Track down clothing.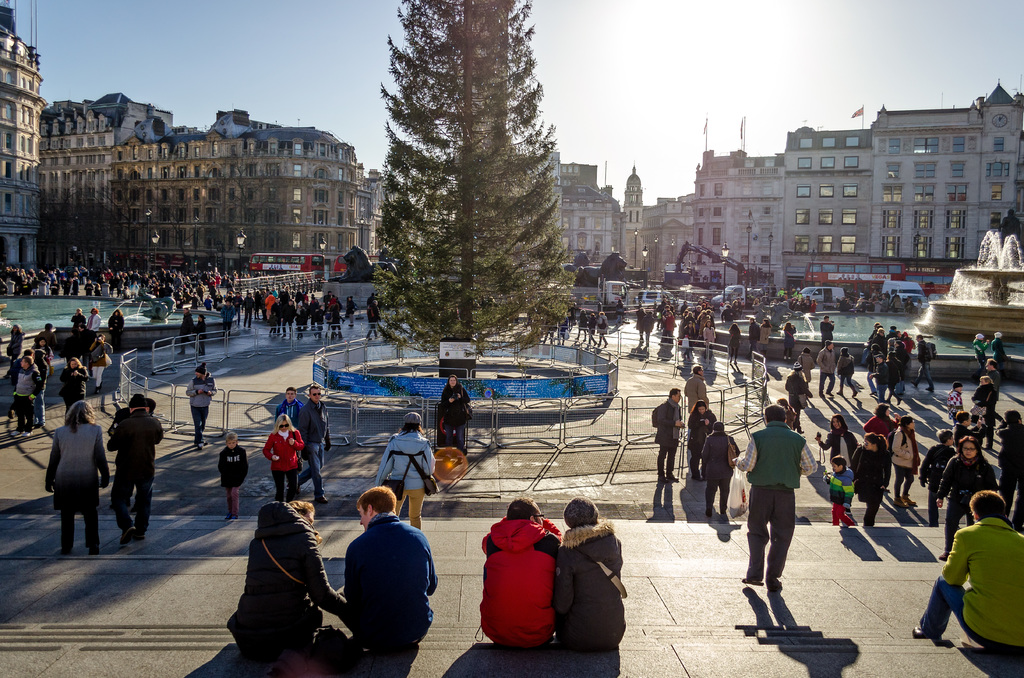
Tracked to 314, 311, 323, 333.
